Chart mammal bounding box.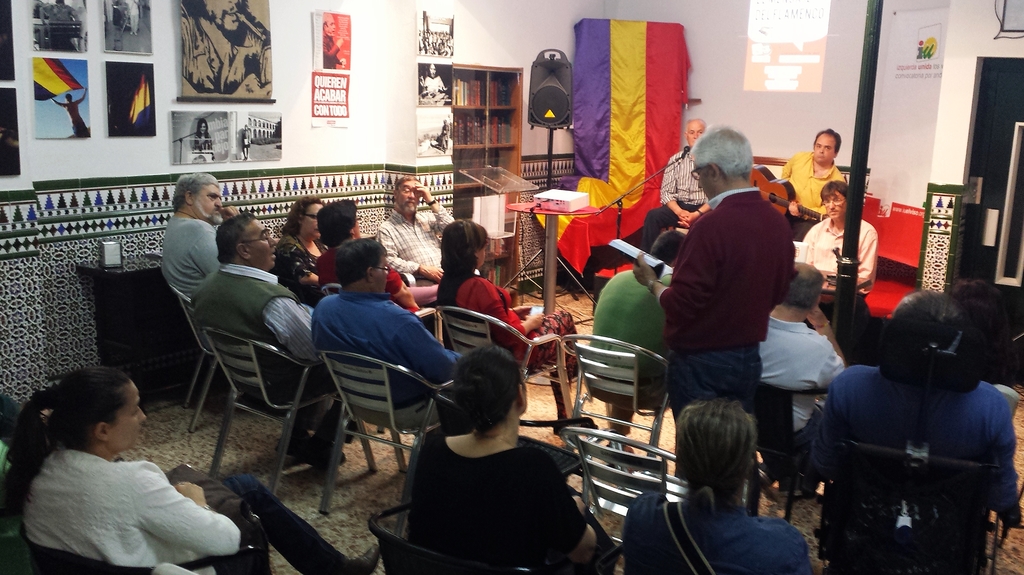
Charted: <box>782,125,847,239</box>.
